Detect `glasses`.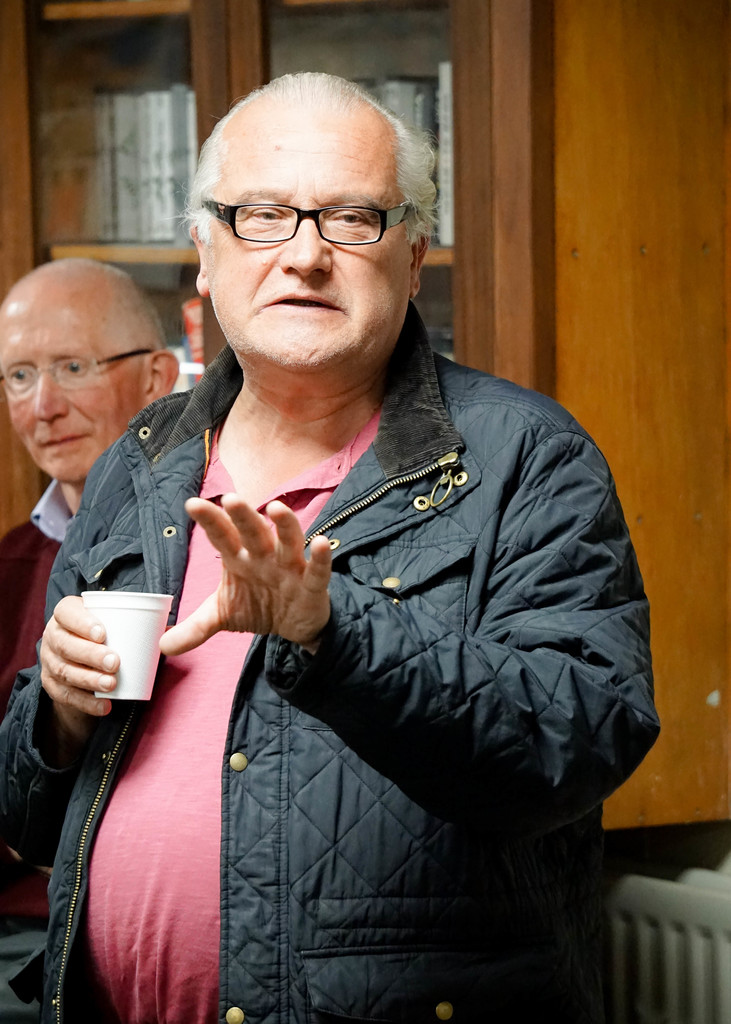
Detected at <box>195,179,424,248</box>.
